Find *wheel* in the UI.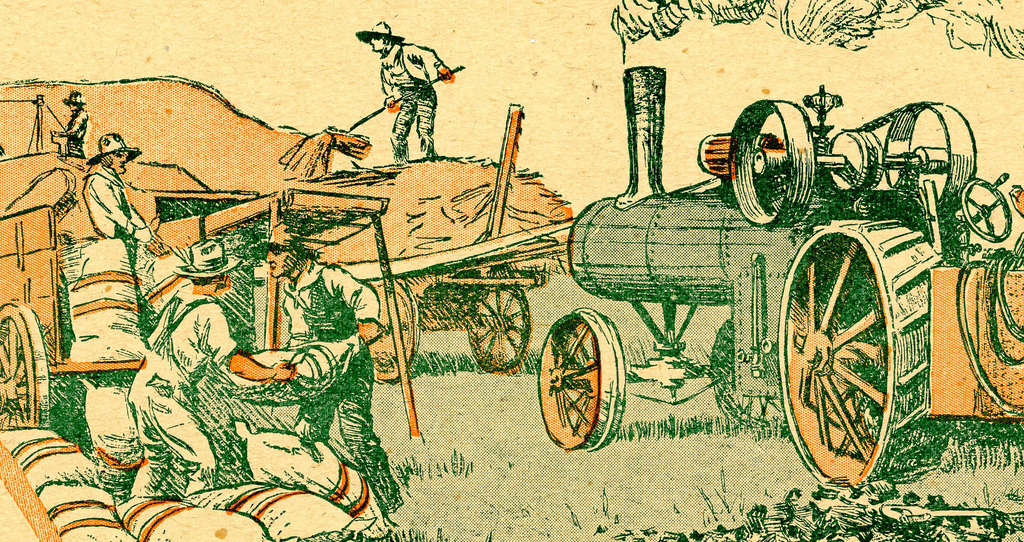
UI element at {"x1": 374, "y1": 275, "x2": 419, "y2": 381}.
